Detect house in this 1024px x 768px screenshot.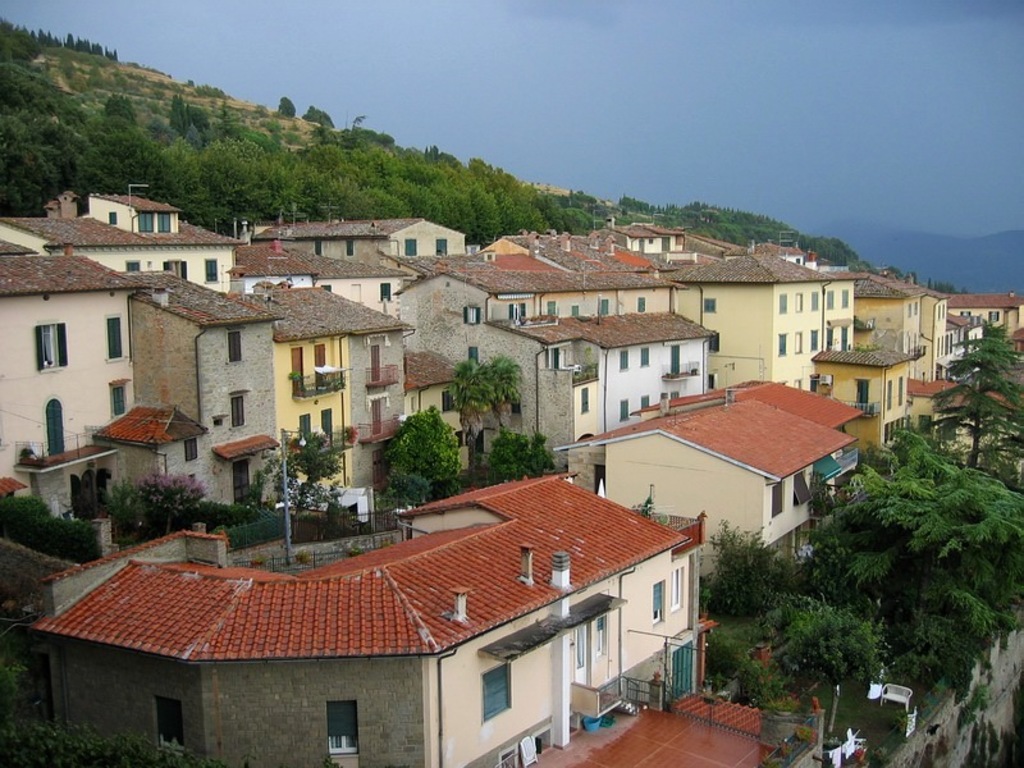
Detection: detection(128, 269, 268, 518).
